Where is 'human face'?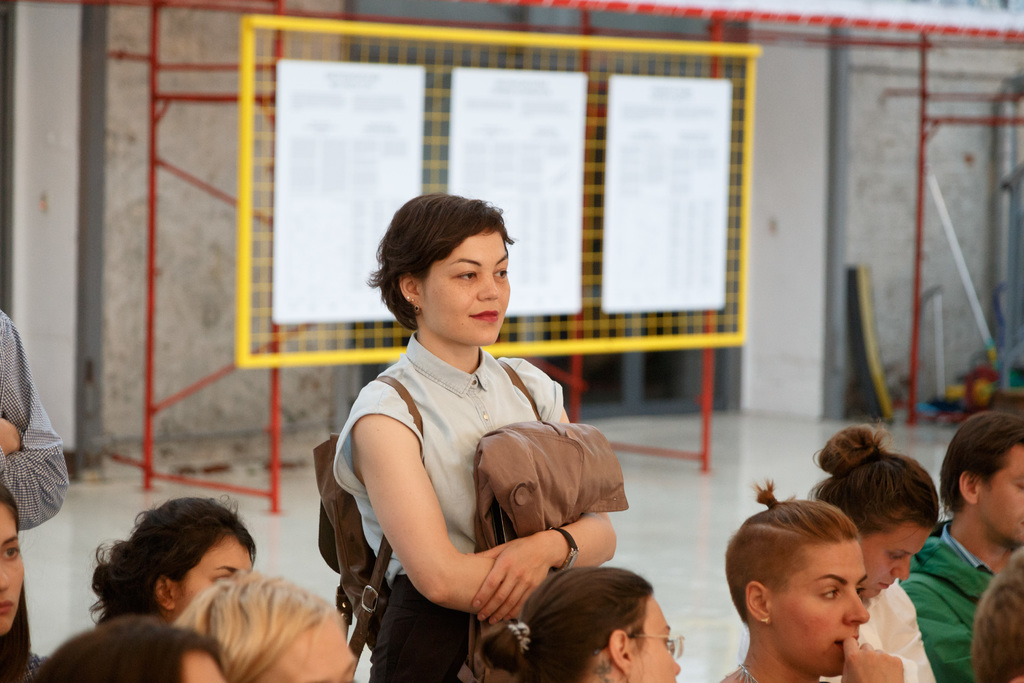
[left=977, top=448, right=1023, bottom=547].
